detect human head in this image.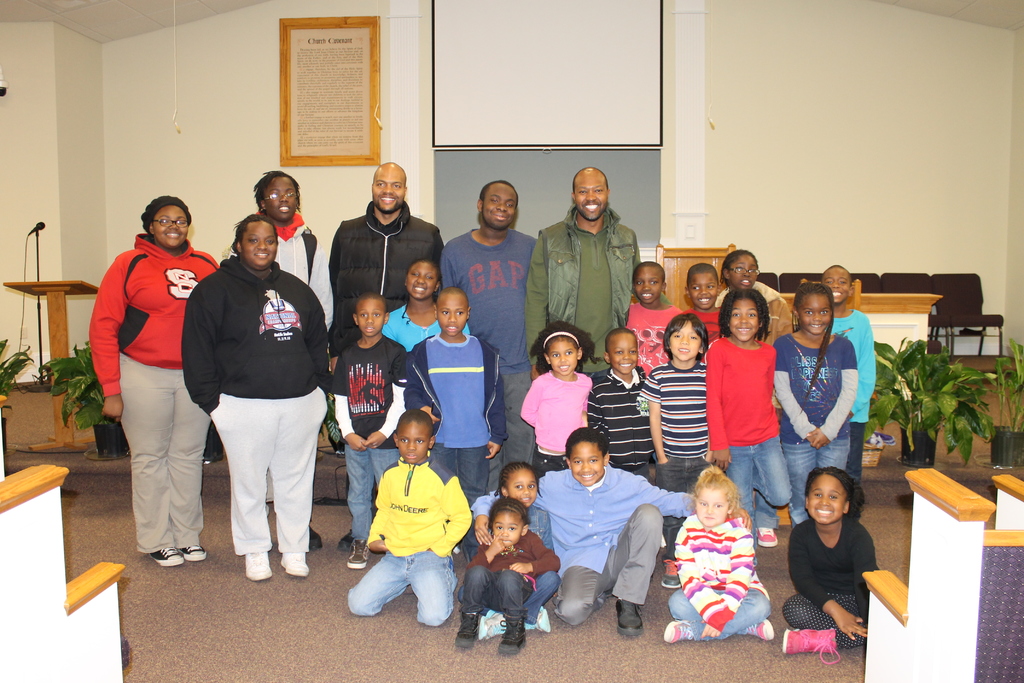
Detection: x1=611, y1=325, x2=640, y2=372.
